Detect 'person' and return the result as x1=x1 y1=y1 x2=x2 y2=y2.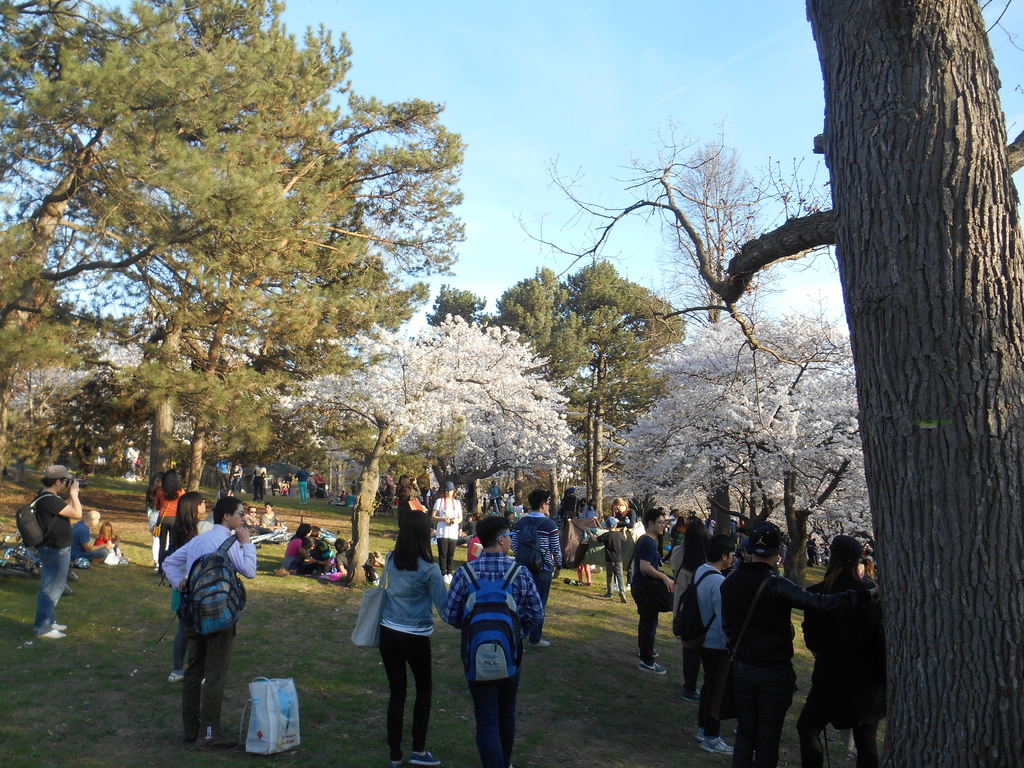
x1=505 y1=485 x2=564 y2=651.
